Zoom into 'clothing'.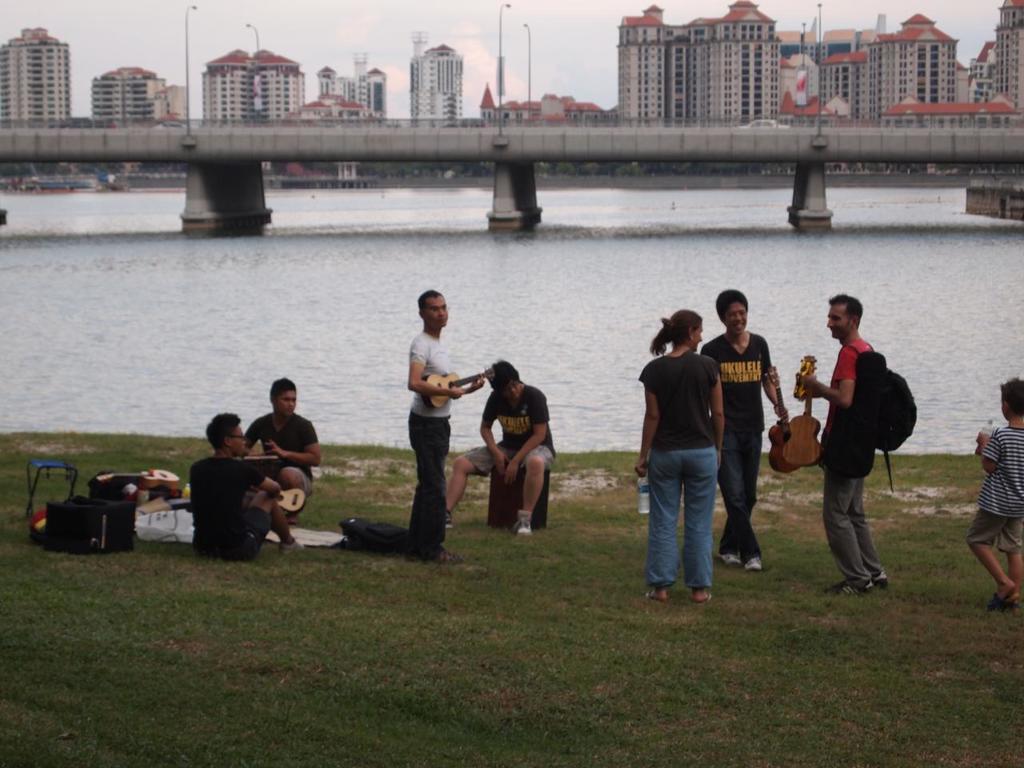
Zoom target: <region>704, 337, 778, 582</region>.
